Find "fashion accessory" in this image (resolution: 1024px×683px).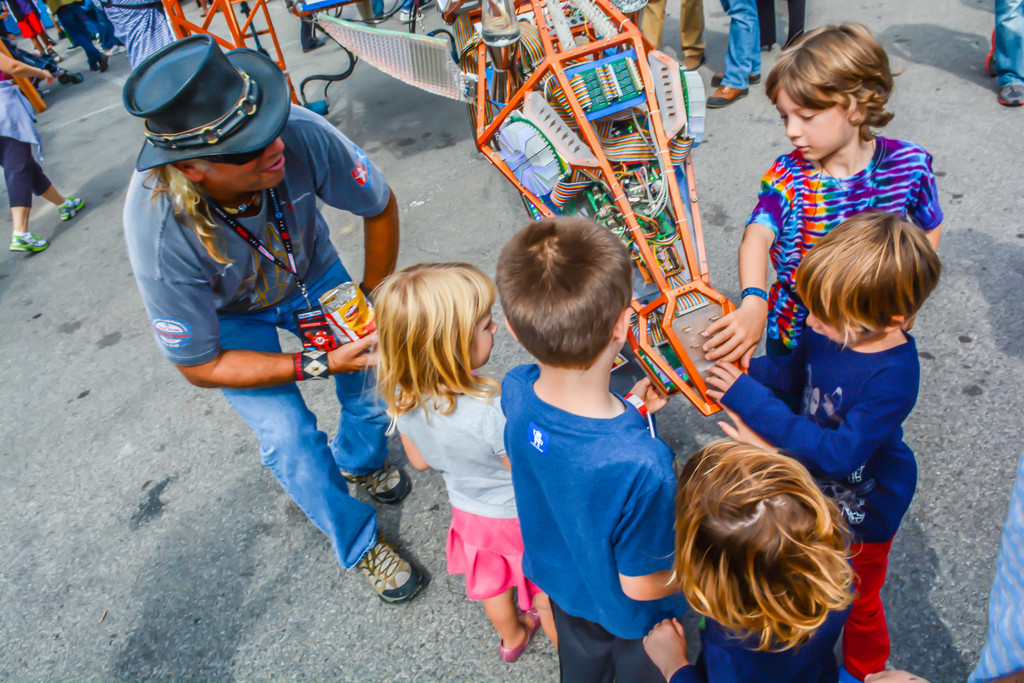
(left=6, top=231, right=49, bottom=255).
